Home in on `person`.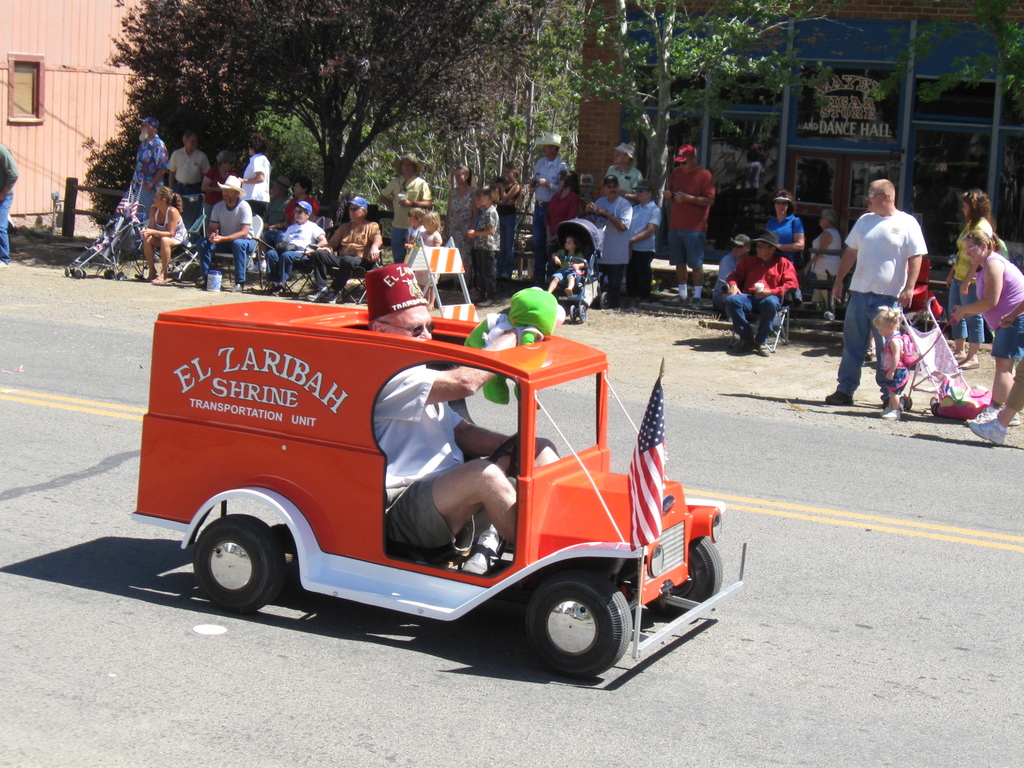
Homed in at select_region(374, 155, 427, 266).
